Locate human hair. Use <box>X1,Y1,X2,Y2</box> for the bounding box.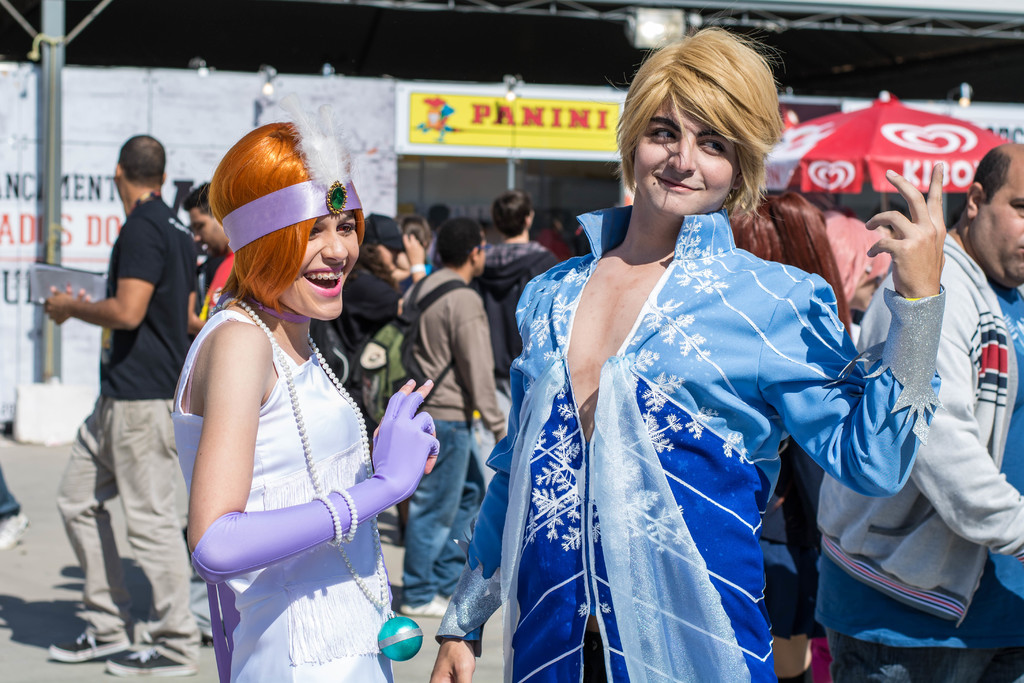
<box>434,215,488,273</box>.
